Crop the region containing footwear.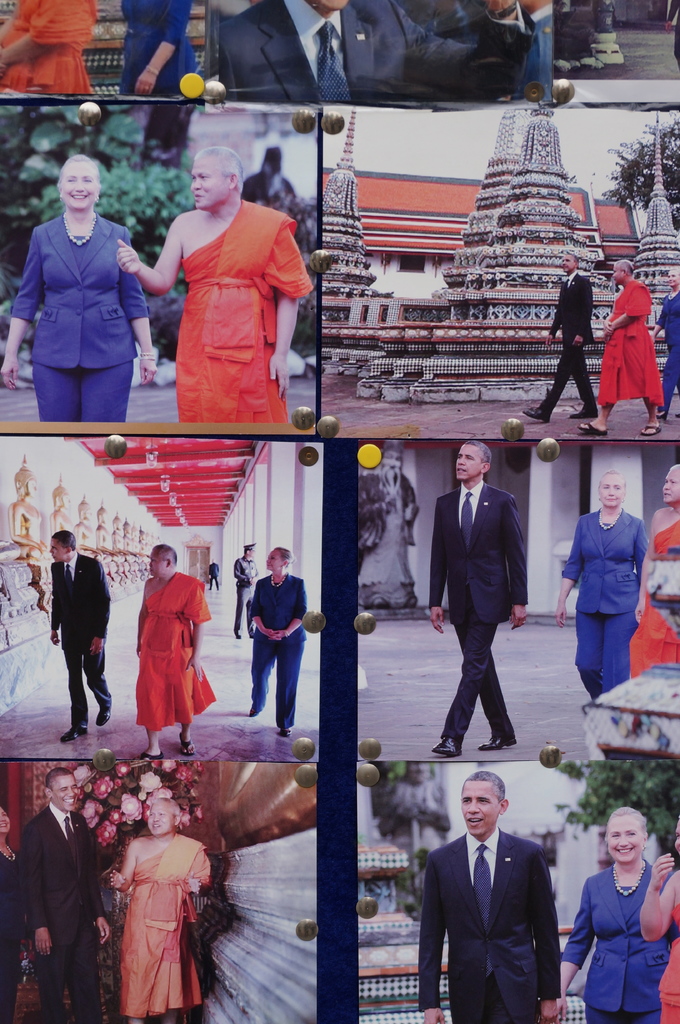
Crop region: bbox=[279, 724, 296, 740].
